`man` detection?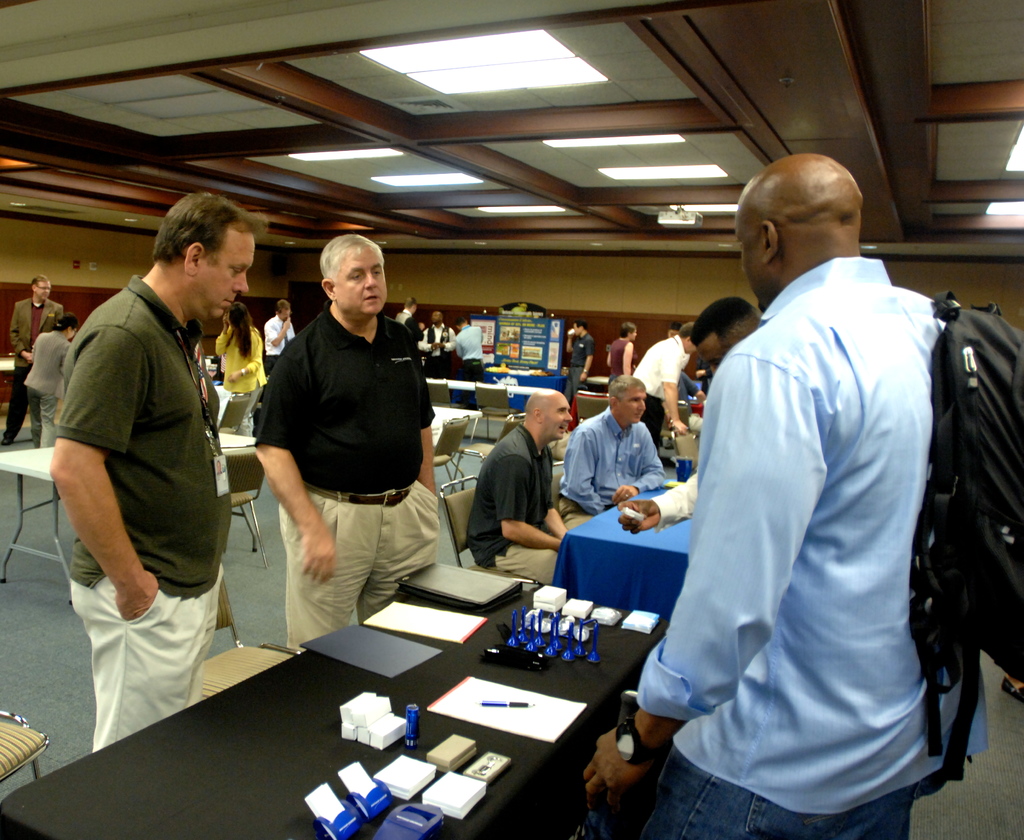
l=457, t=377, r=577, b=608
